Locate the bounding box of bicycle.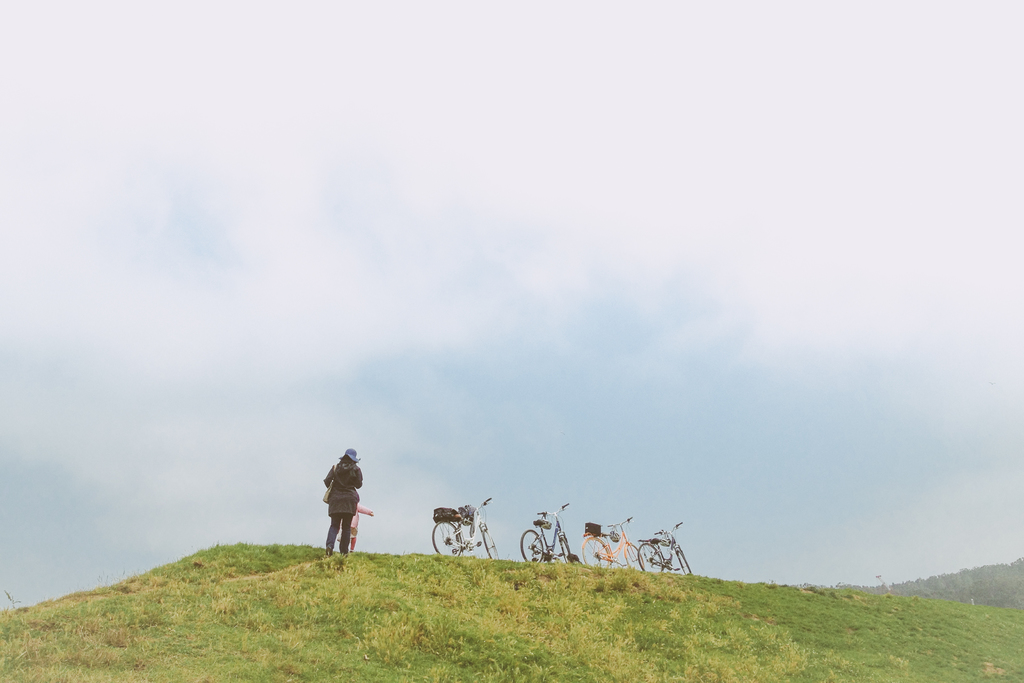
Bounding box: Rect(638, 520, 693, 573).
